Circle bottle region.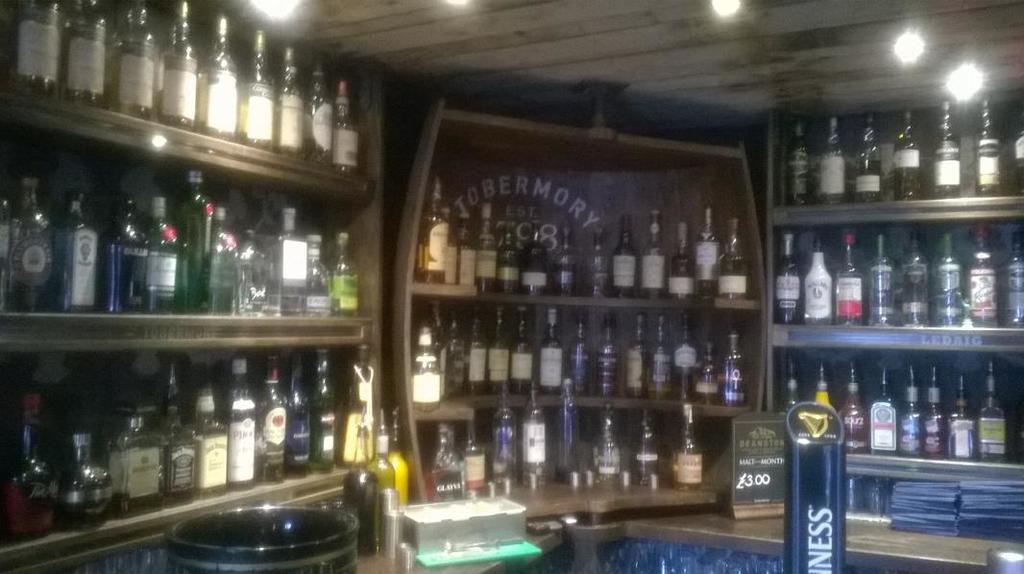
Region: {"x1": 868, "y1": 236, "x2": 895, "y2": 325}.
